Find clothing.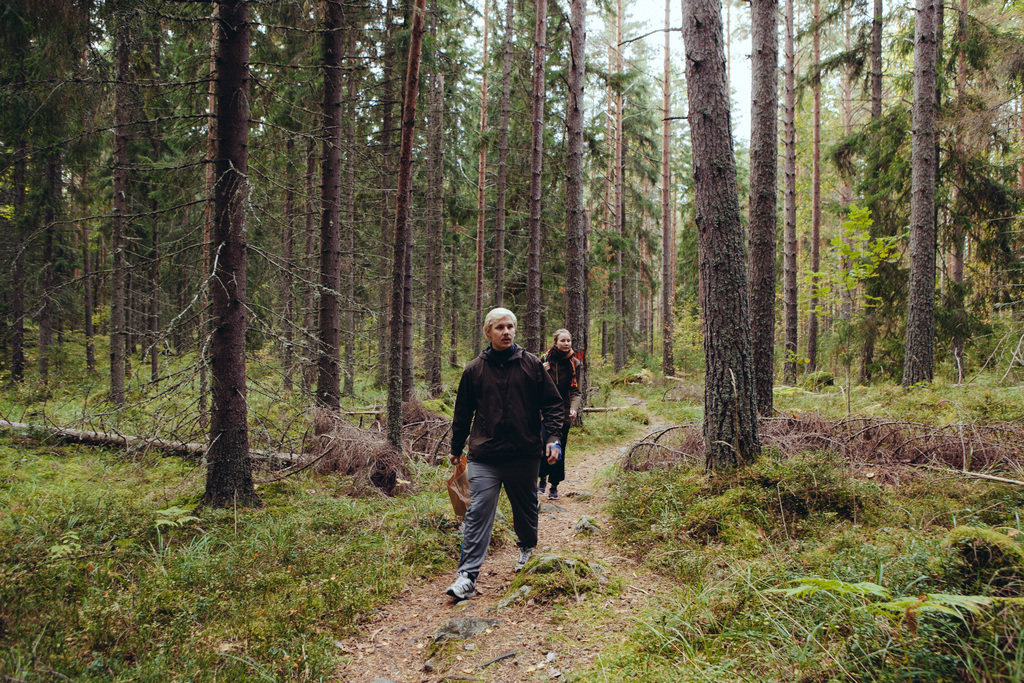
box=[451, 342, 564, 573].
